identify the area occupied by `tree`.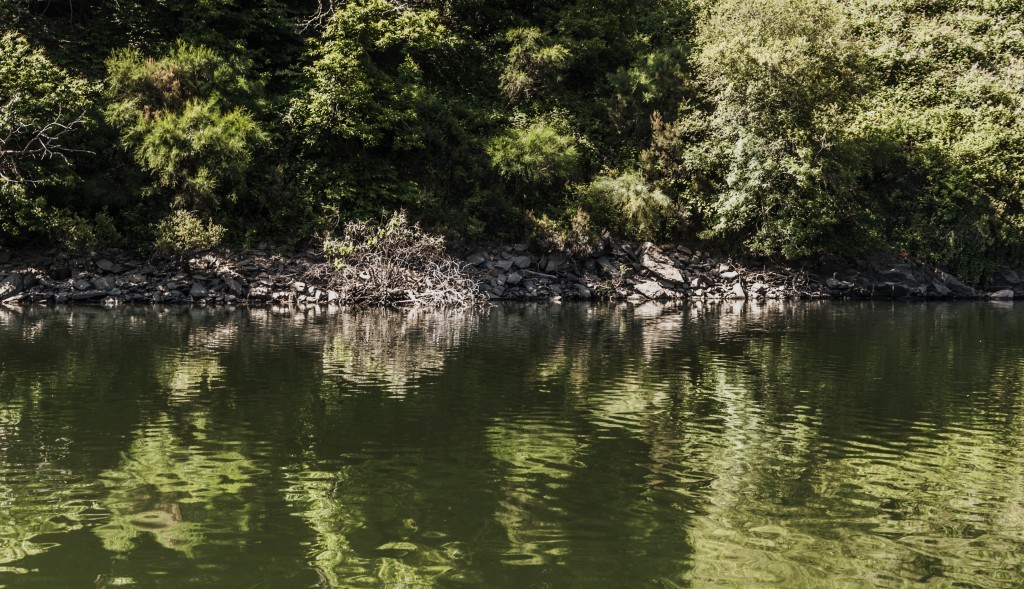
Area: l=300, t=182, r=466, b=297.
